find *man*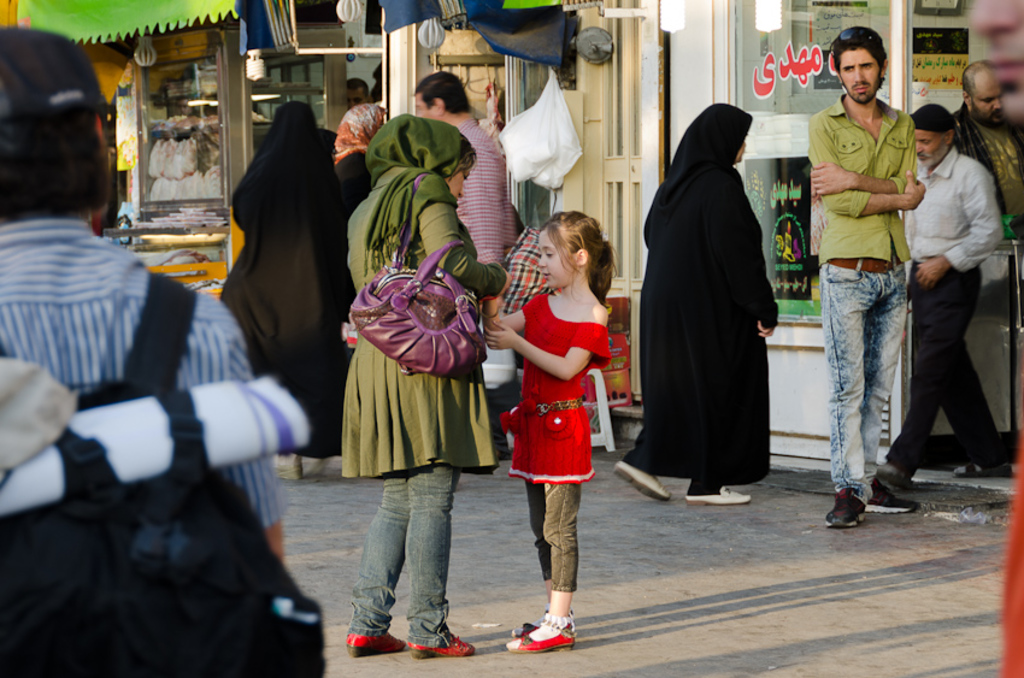
<bbox>412, 71, 516, 297</bbox>
